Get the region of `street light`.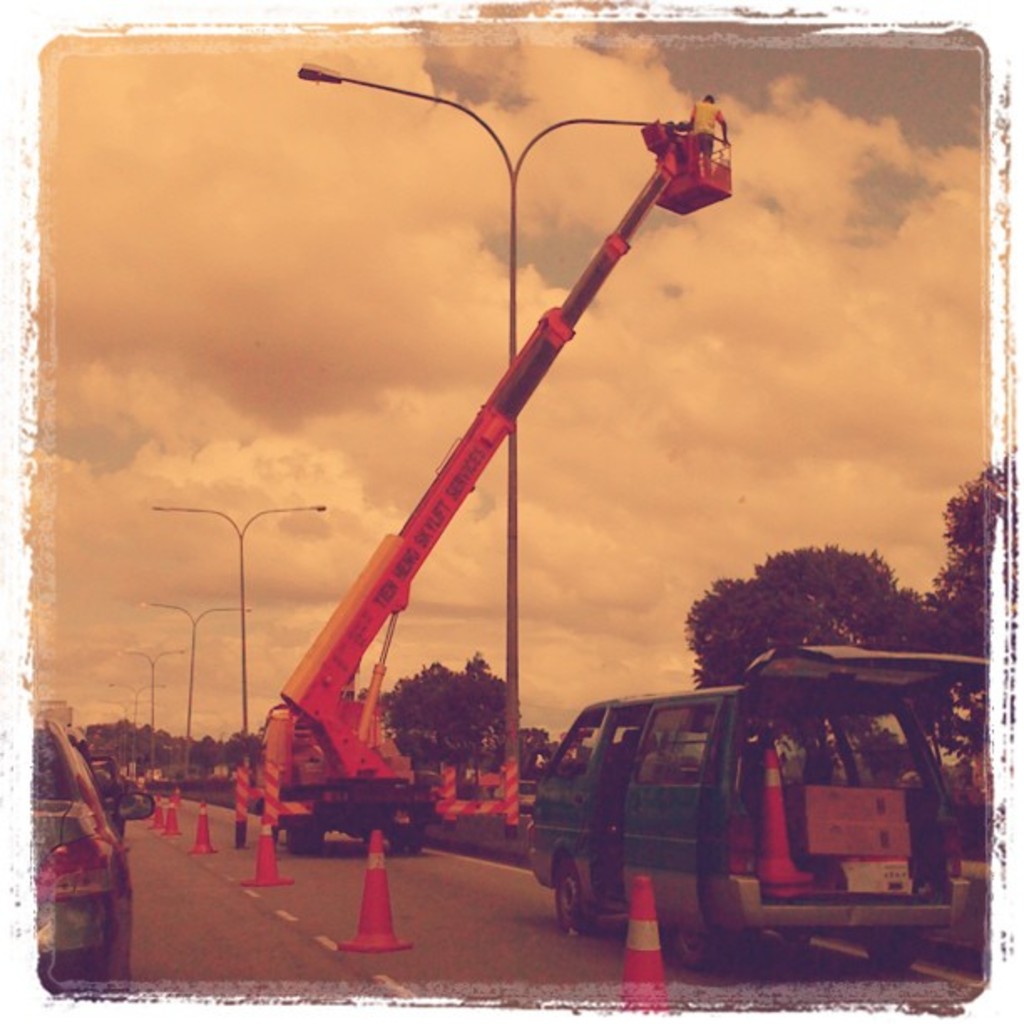
pyautogui.locateOnScreen(146, 497, 331, 761).
